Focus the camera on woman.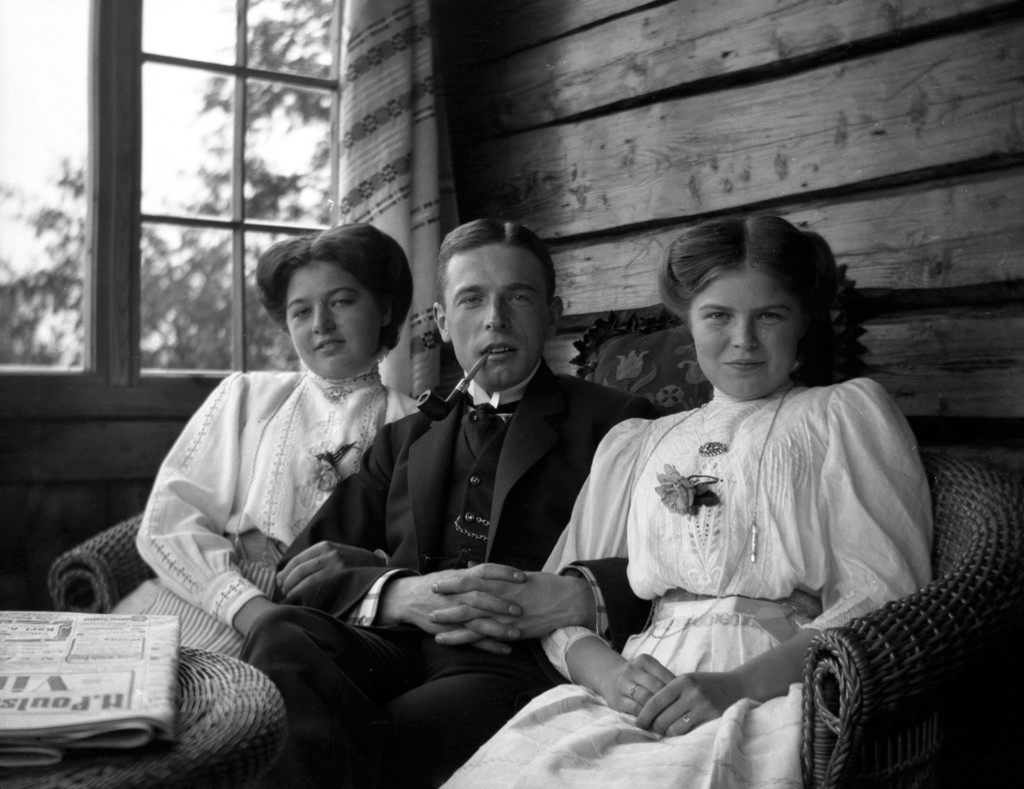
Focus region: rect(107, 220, 427, 677).
